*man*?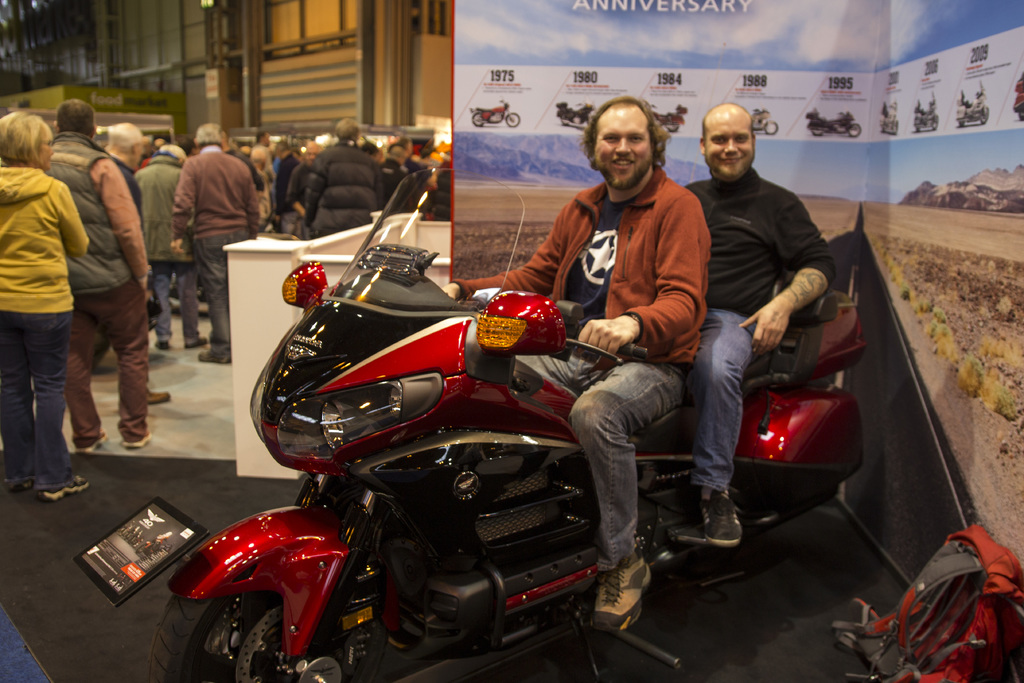
Rect(447, 94, 716, 637)
